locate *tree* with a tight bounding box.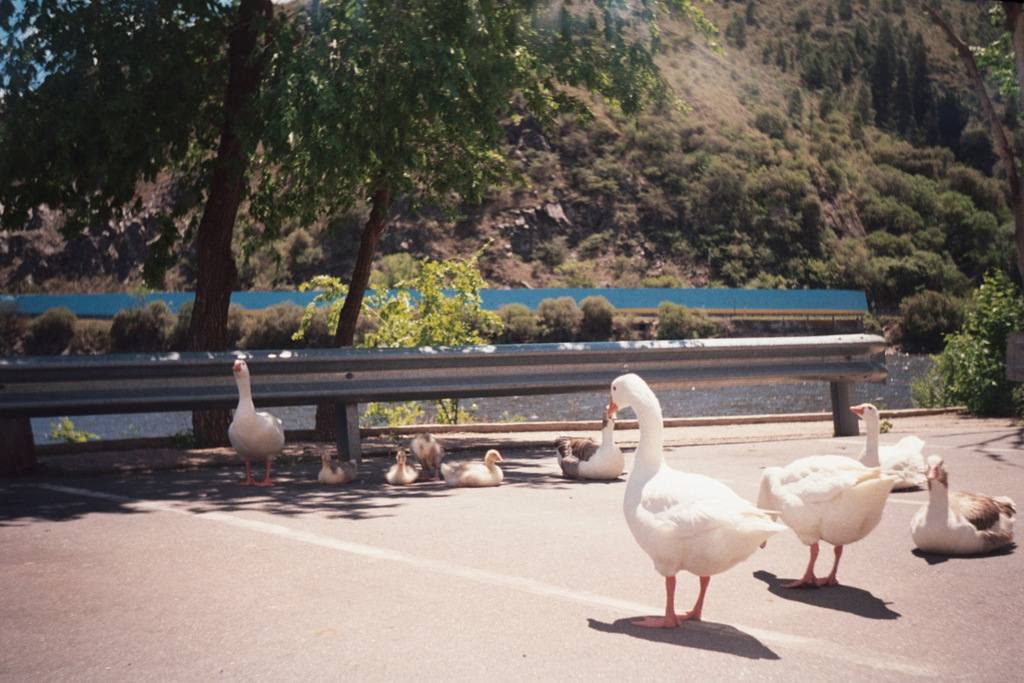
0, 0, 721, 438.
